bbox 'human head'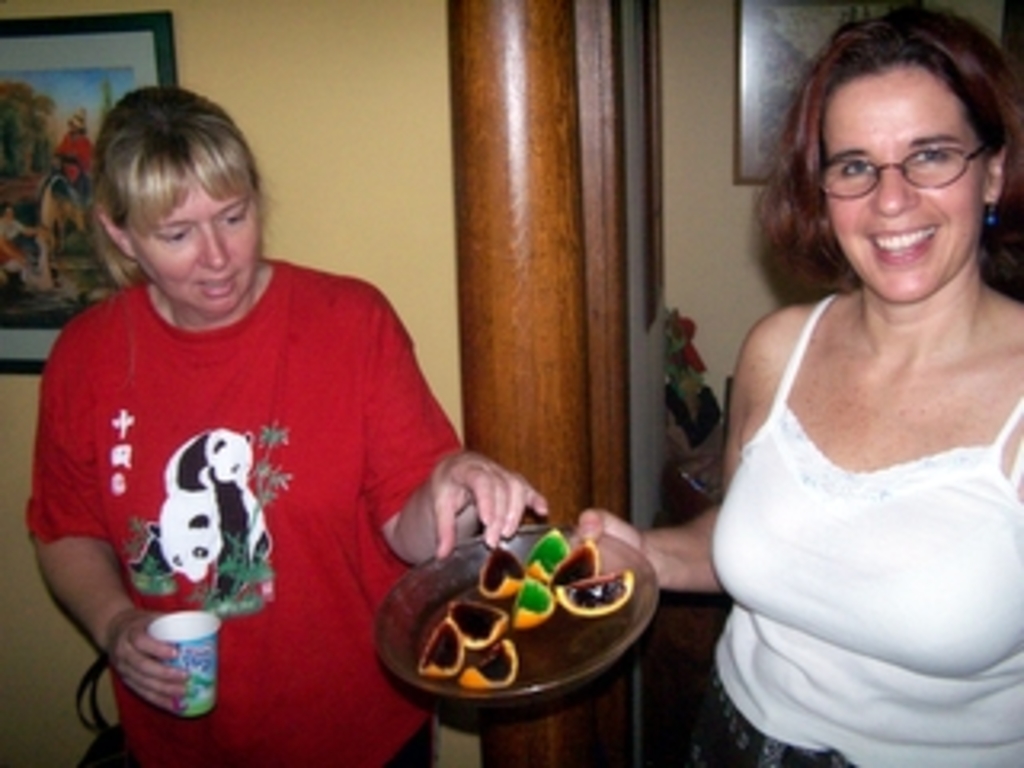
bbox=(86, 83, 266, 320)
